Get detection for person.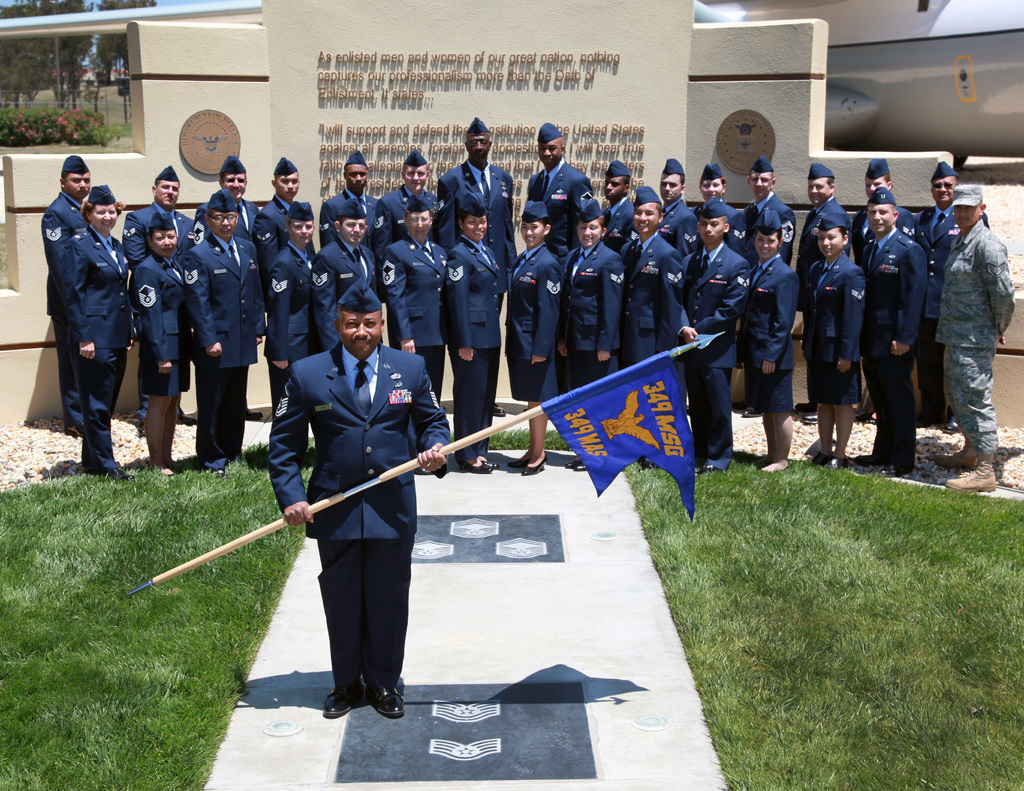
Detection: [564,194,623,470].
